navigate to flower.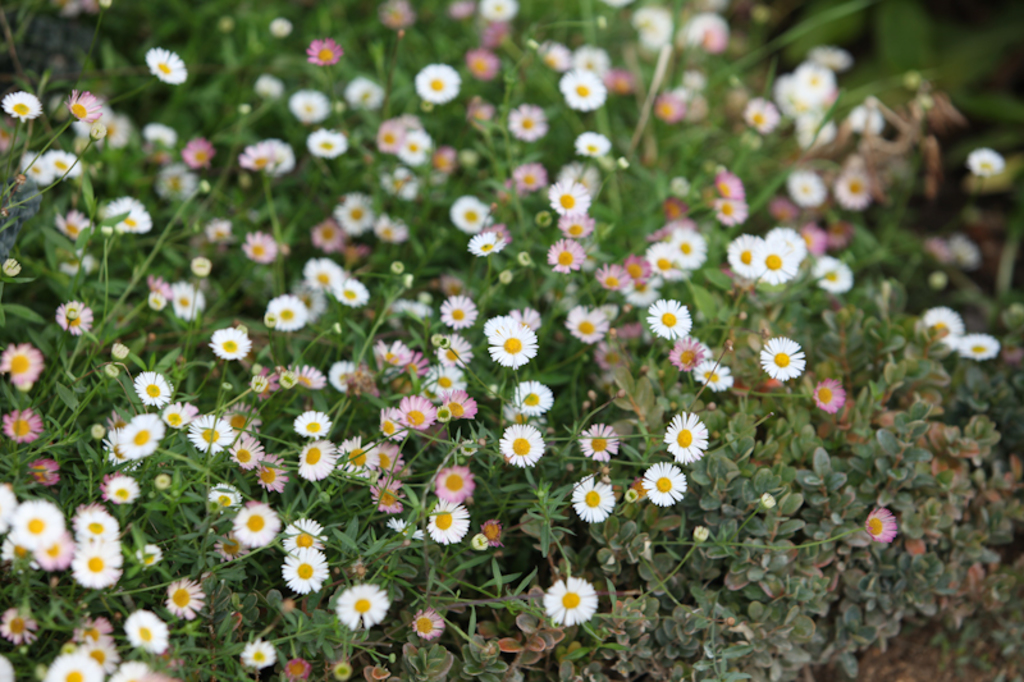
Navigation target: Rect(378, 171, 396, 189).
